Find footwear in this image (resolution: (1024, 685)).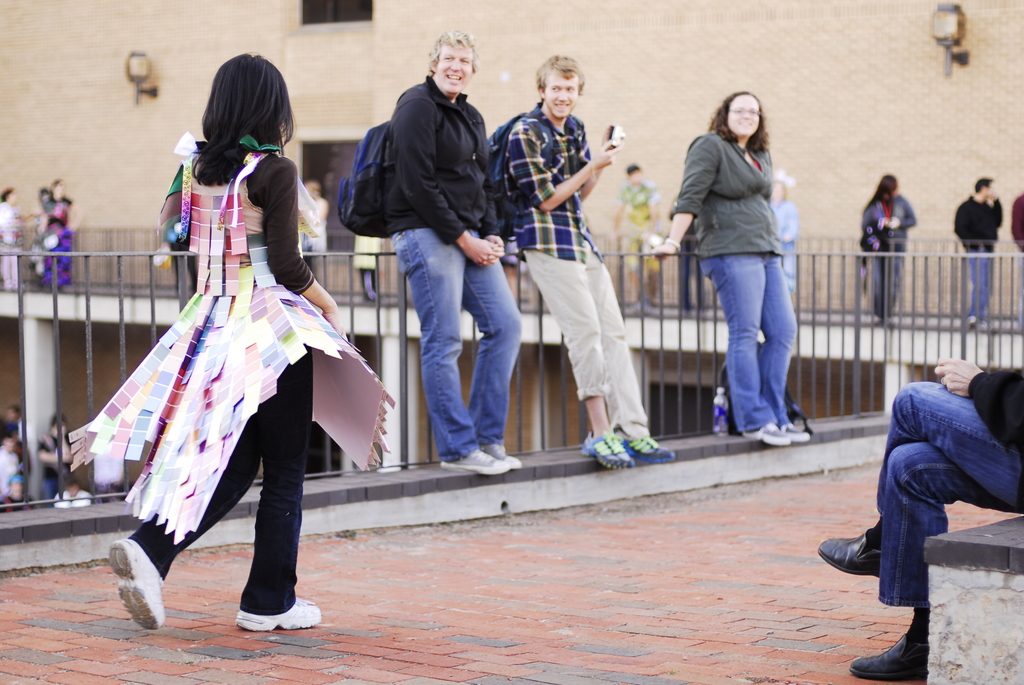
(left=817, top=524, right=879, bottom=579).
